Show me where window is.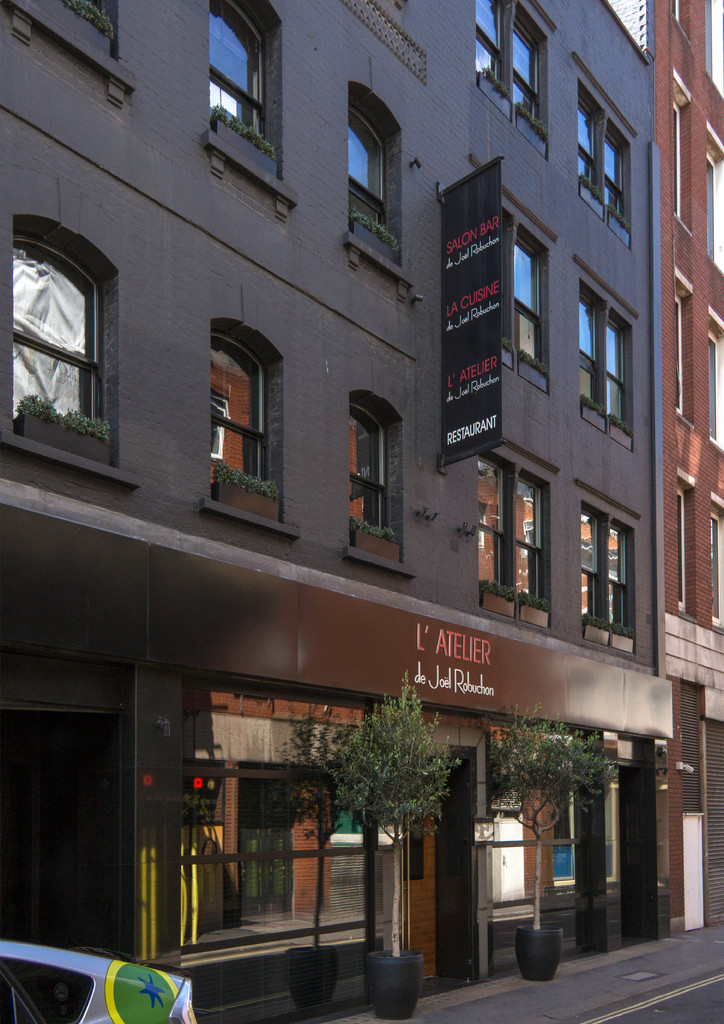
window is at {"x1": 578, "y1": 275, "x2": 632, "y2": 449}.
